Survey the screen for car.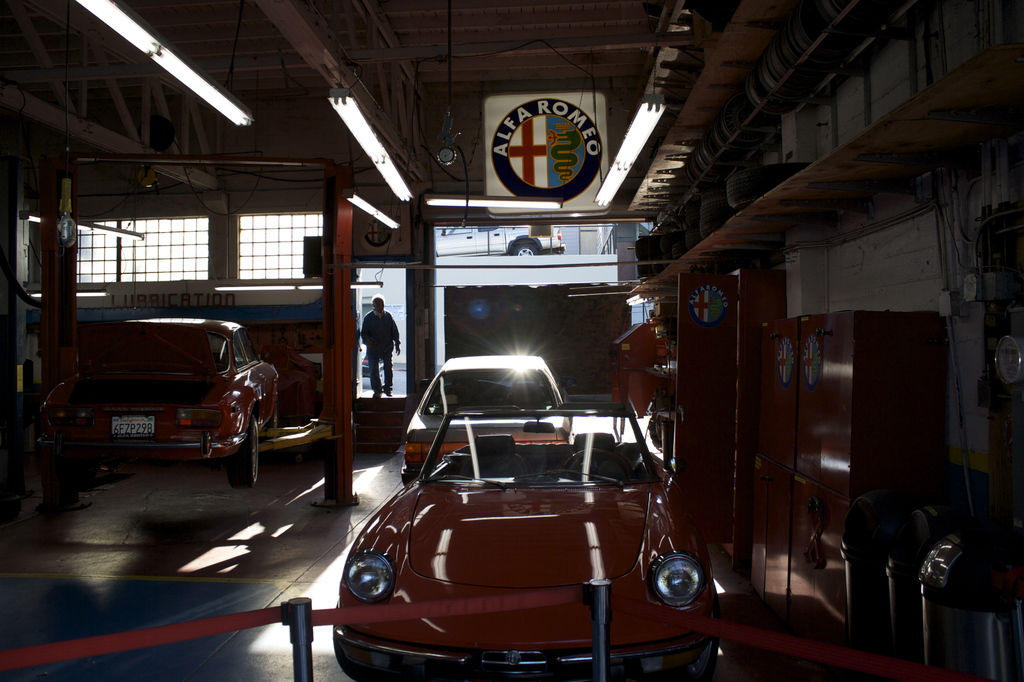
Survey found: 332:417:719:681.
